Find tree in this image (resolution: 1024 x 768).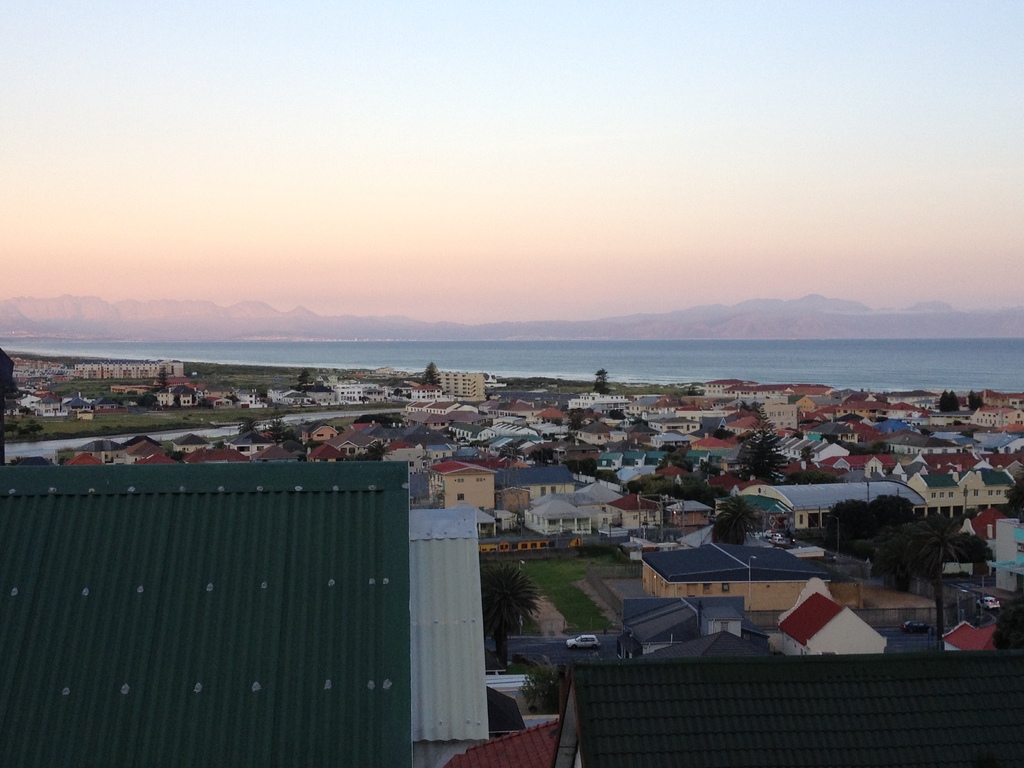
box(476, 563, 541, 671).
